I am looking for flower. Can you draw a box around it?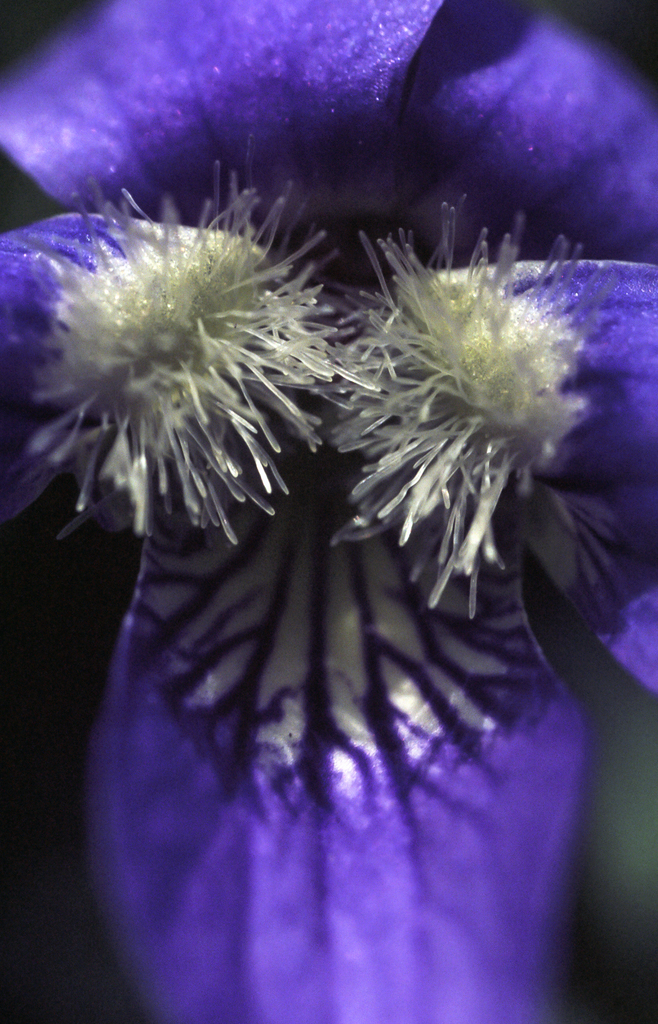
Sure, the bounding box is 0, 0, 657, 1023.
